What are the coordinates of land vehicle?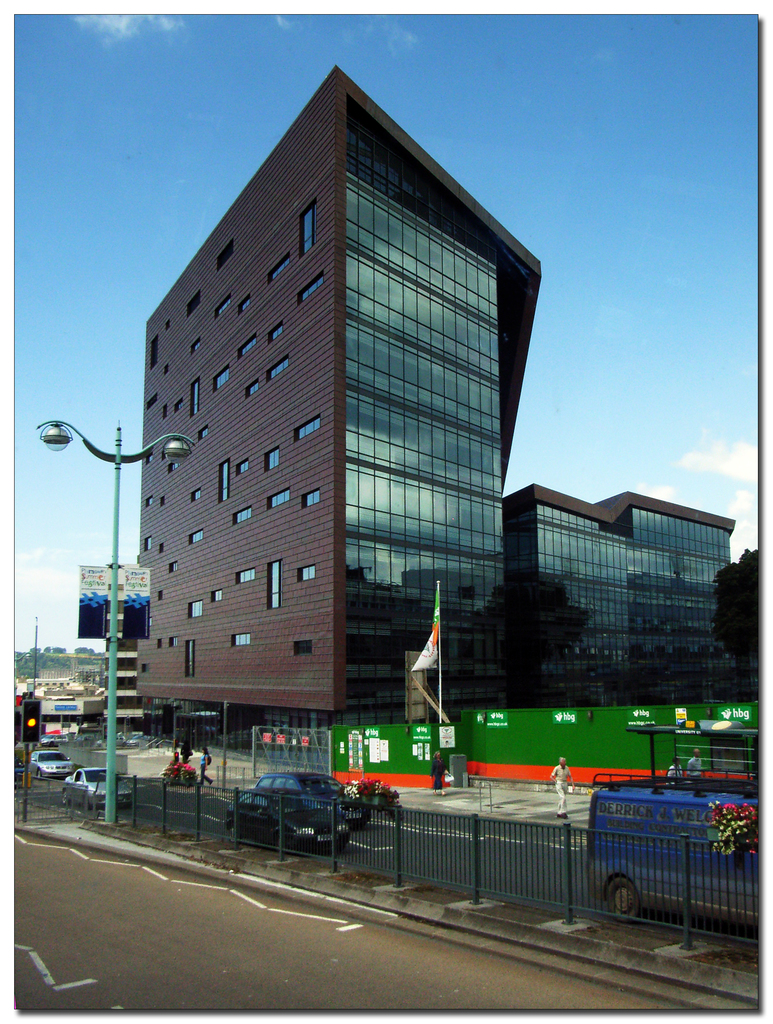
<bbox>584, 772, 761, 920</bbox>.
